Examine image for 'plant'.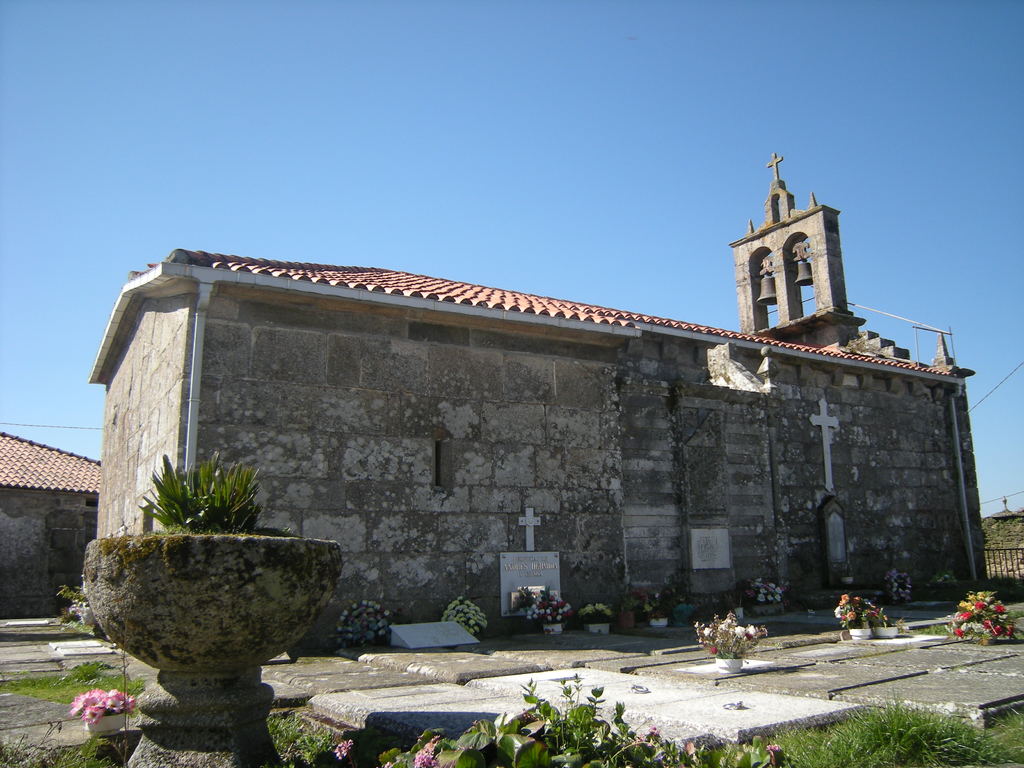
Examination result: BBox(652, 600, 668, 625).
